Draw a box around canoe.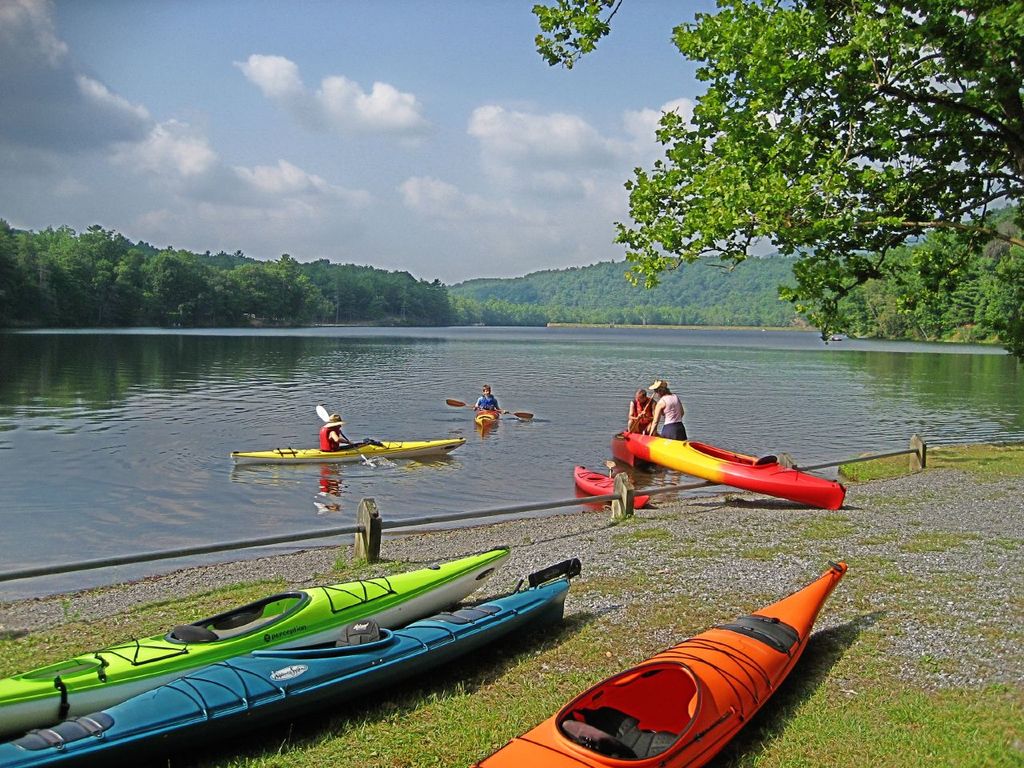
{"x1": 615, "y1": 429, "x2": 850, "y2": 511}.
